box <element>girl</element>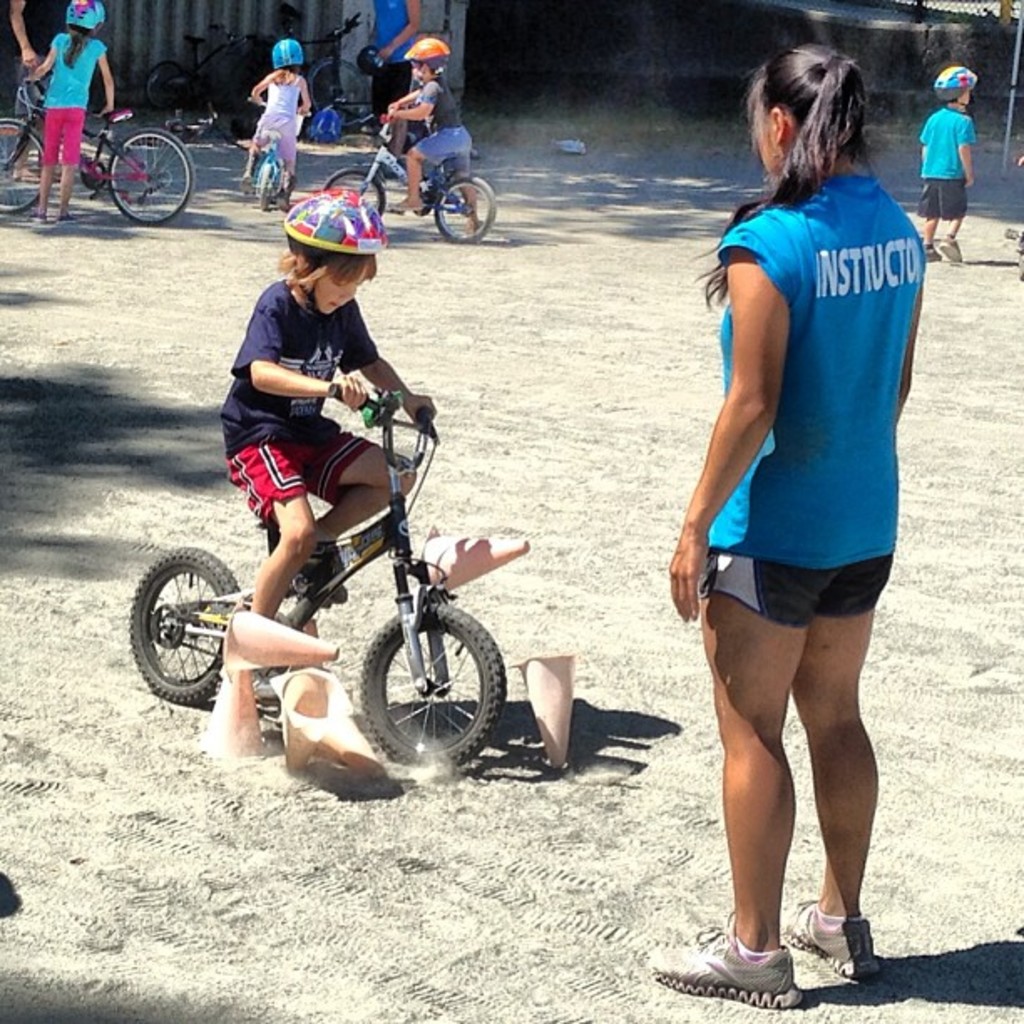
detection(651, 37, 934, 1007)
